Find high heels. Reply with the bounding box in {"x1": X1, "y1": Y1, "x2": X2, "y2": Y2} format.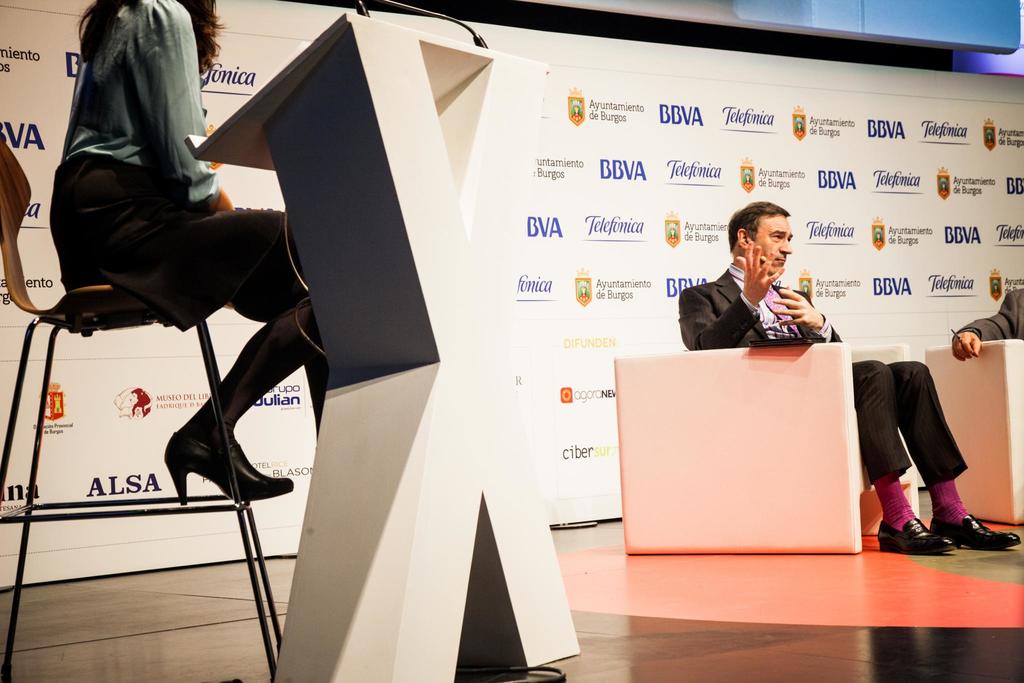
{"x1": 163, "y1": 435, "x2": 294, "y2": 505}.
